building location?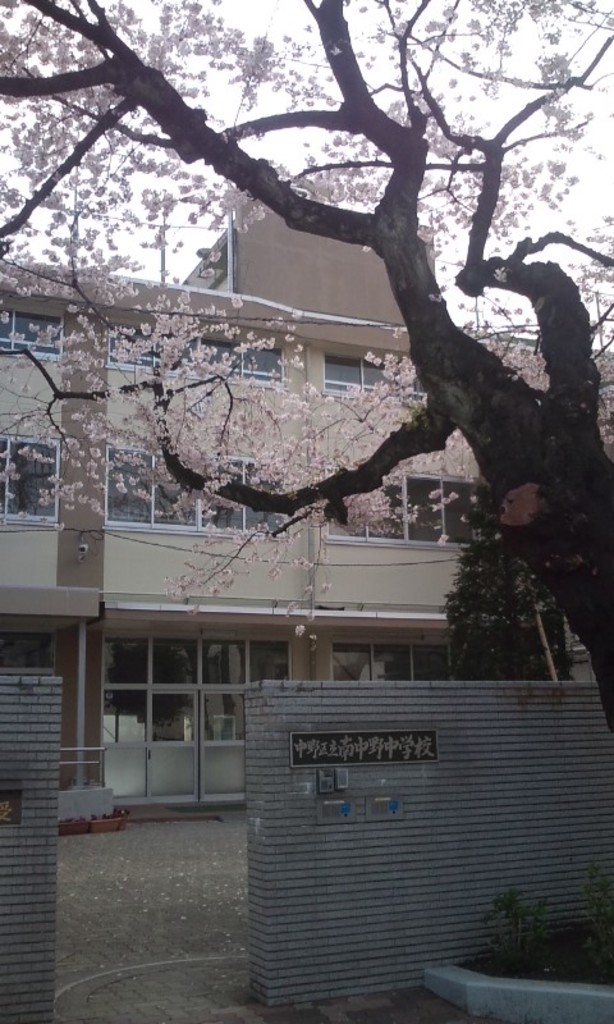
0,173,613,817
